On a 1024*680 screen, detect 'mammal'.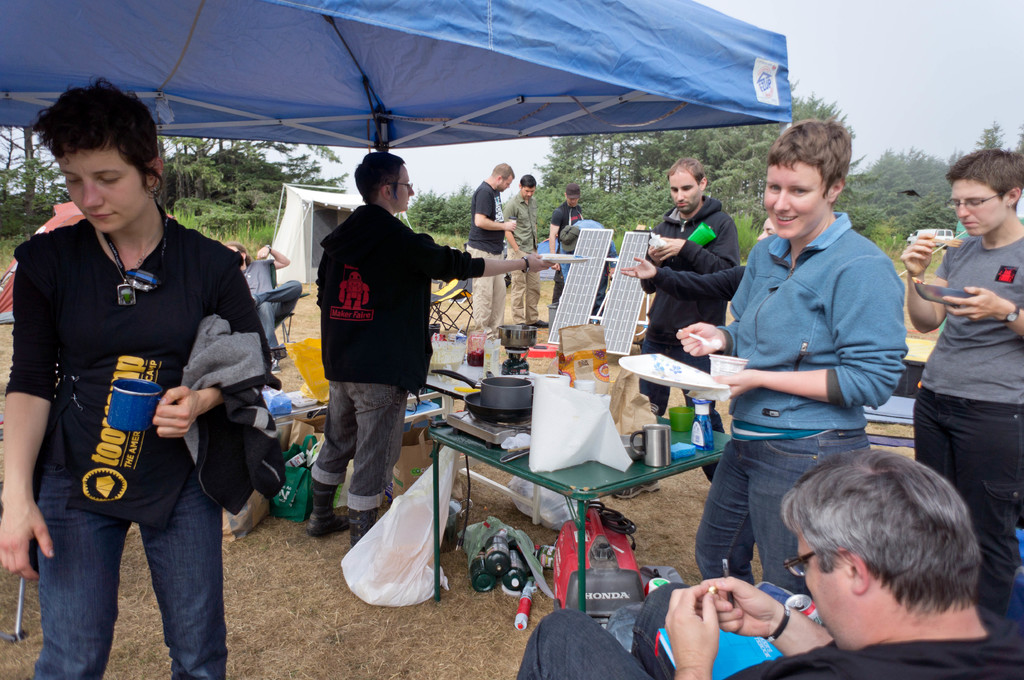
{"x1": 520, "y1": 448, "x2": 1023, "y2": 679}.
